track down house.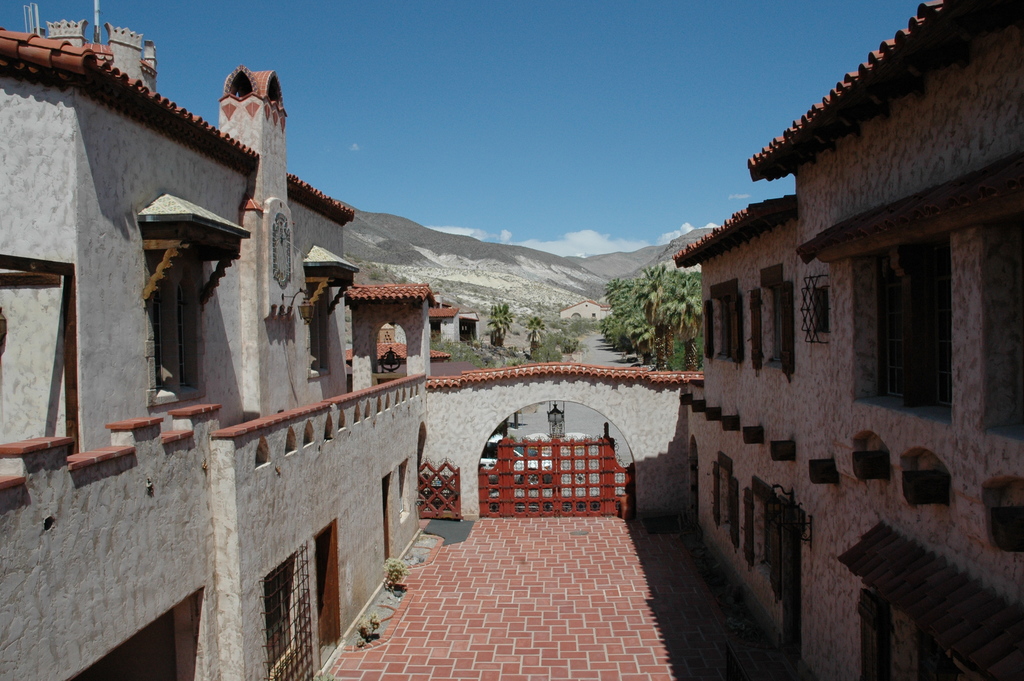
Tracked to [left=0, top=0, right=465, bottom=680].
